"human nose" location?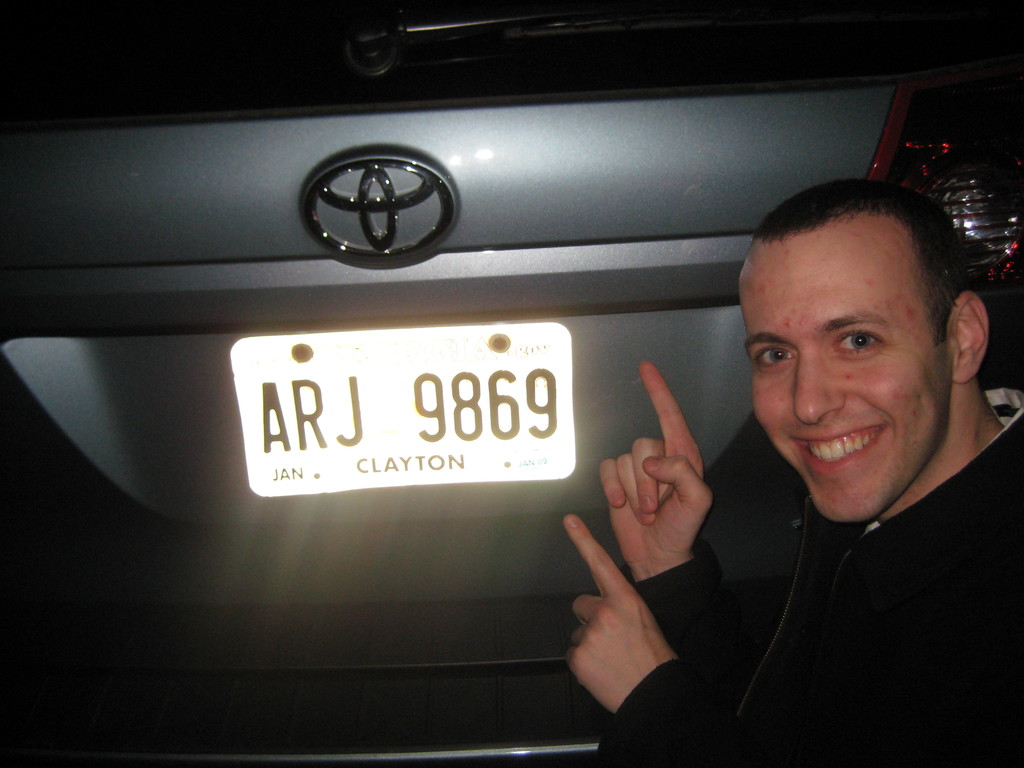
{"x1": 794, "y1": 348, "x2": 849, "y2": 427}
